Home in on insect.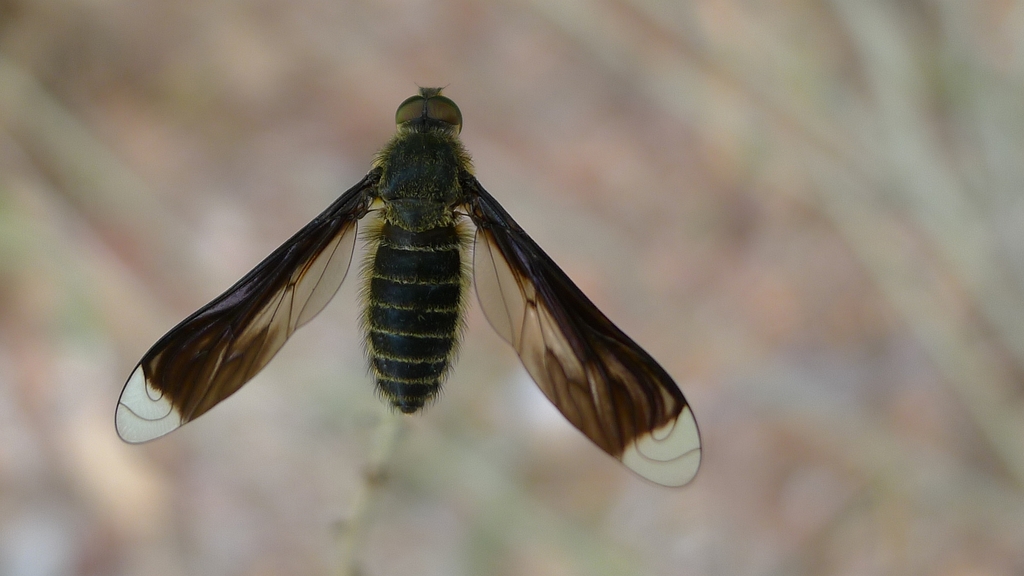
Homed in at bbox=[111, 83, 703, 487].
